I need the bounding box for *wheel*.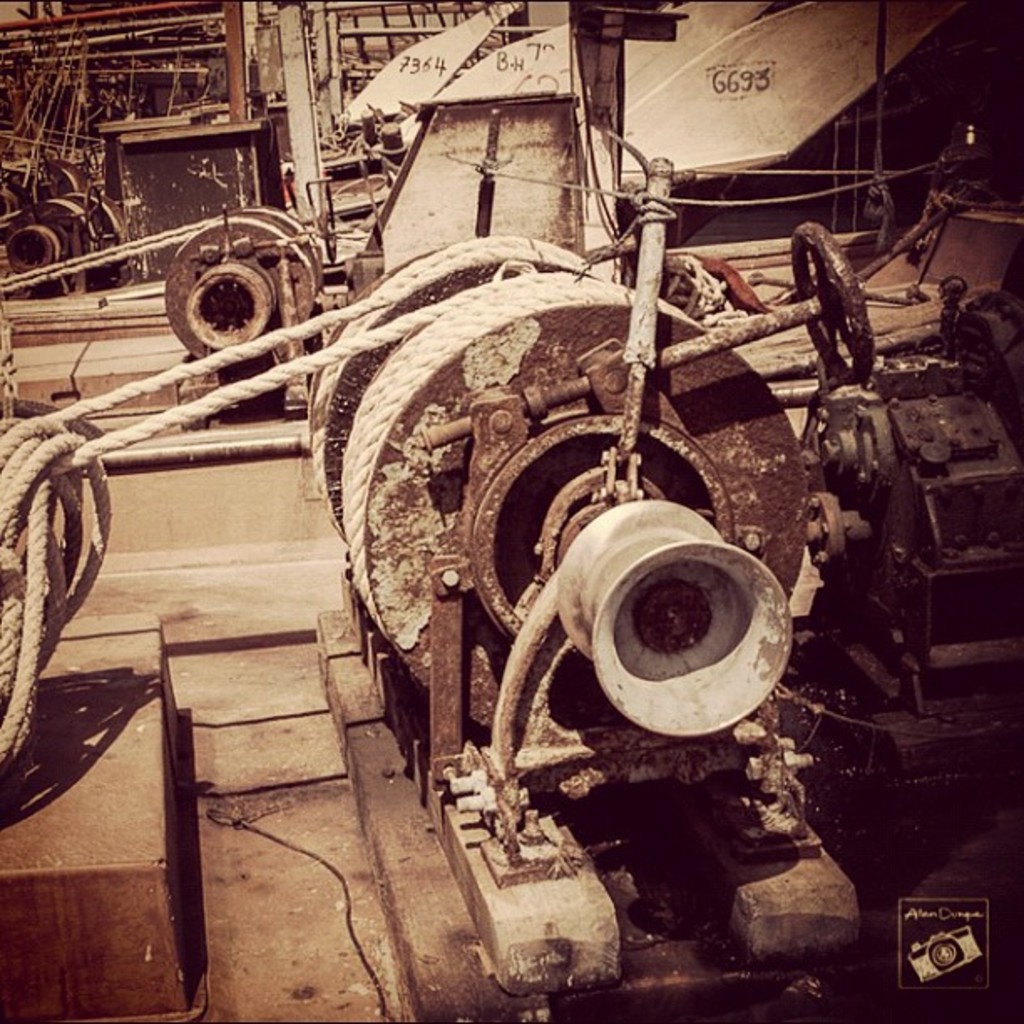
Here it is: box=[207, 201, 330, 298].
